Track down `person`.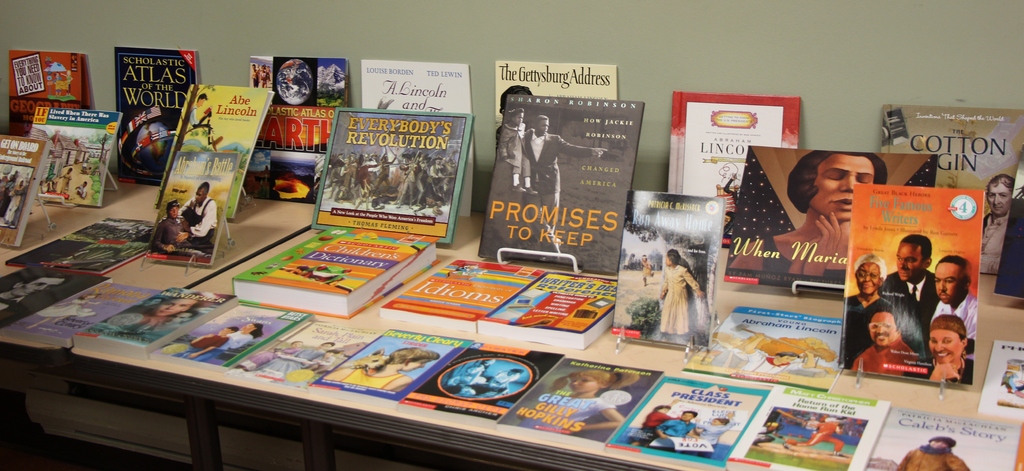
Tracked to BBox(983, 169, 1023, 291).
